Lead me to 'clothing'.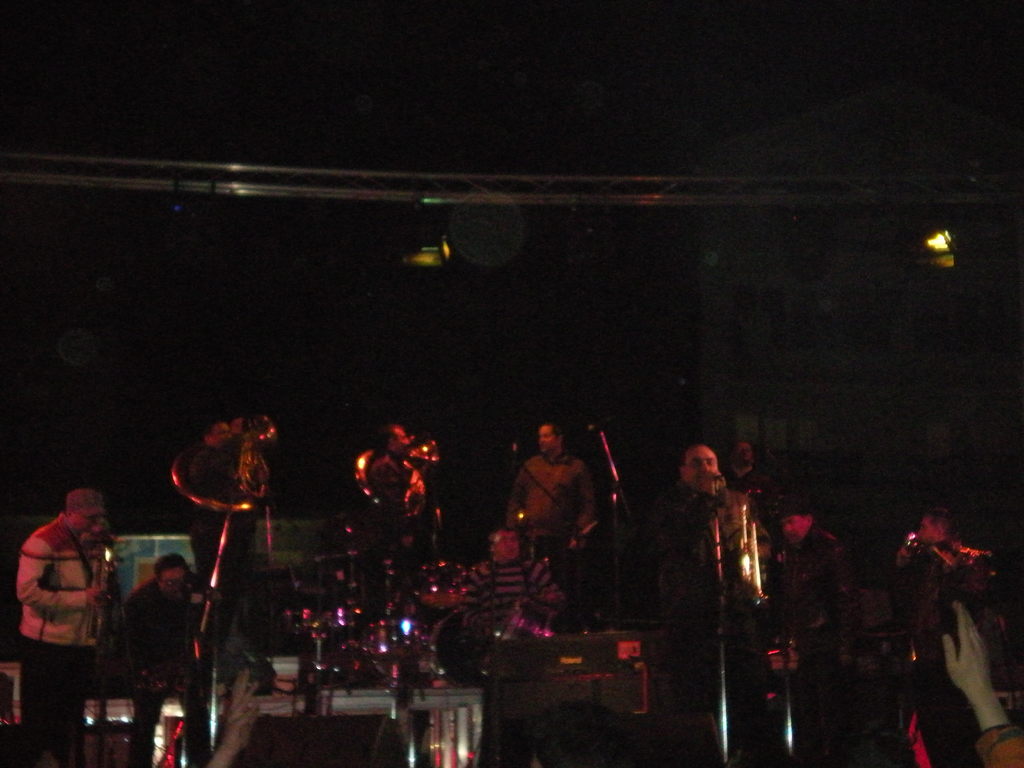
Lead to region(14, 515, 113, 758).
